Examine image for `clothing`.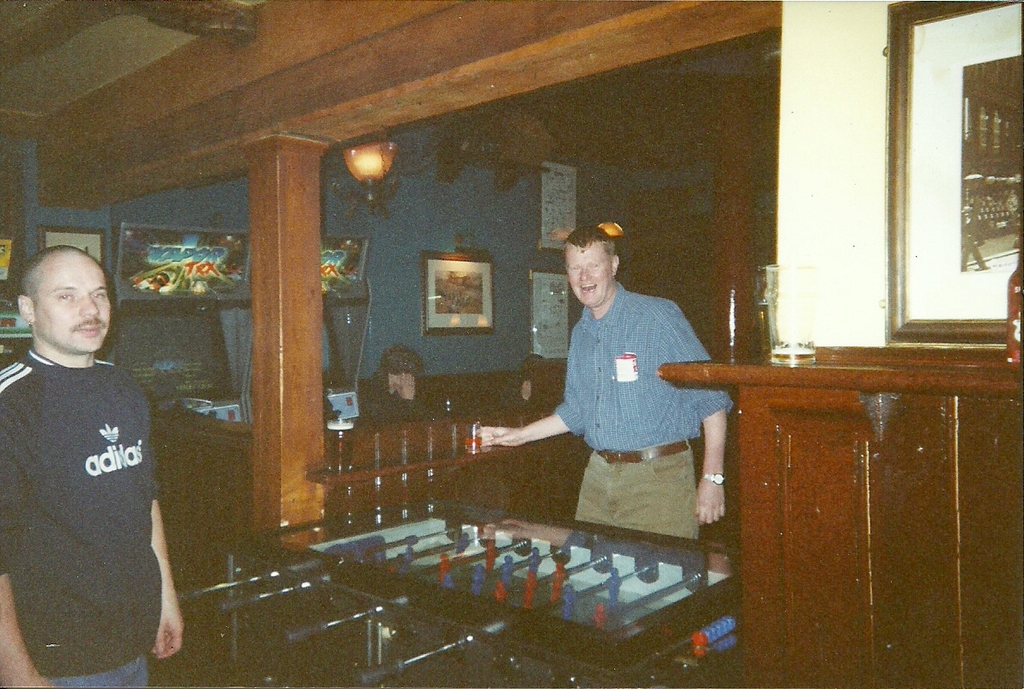
Examination result: Rect(359, 379, 442, 423).
